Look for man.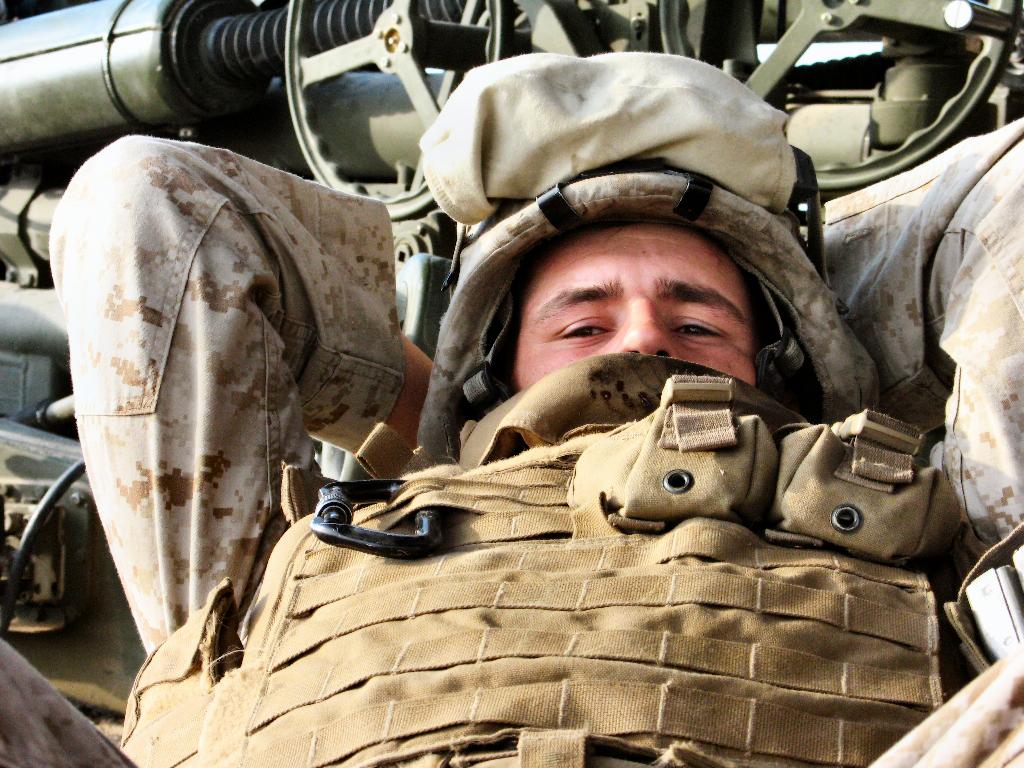
Found: locate(49, 48, 1023, 767).
